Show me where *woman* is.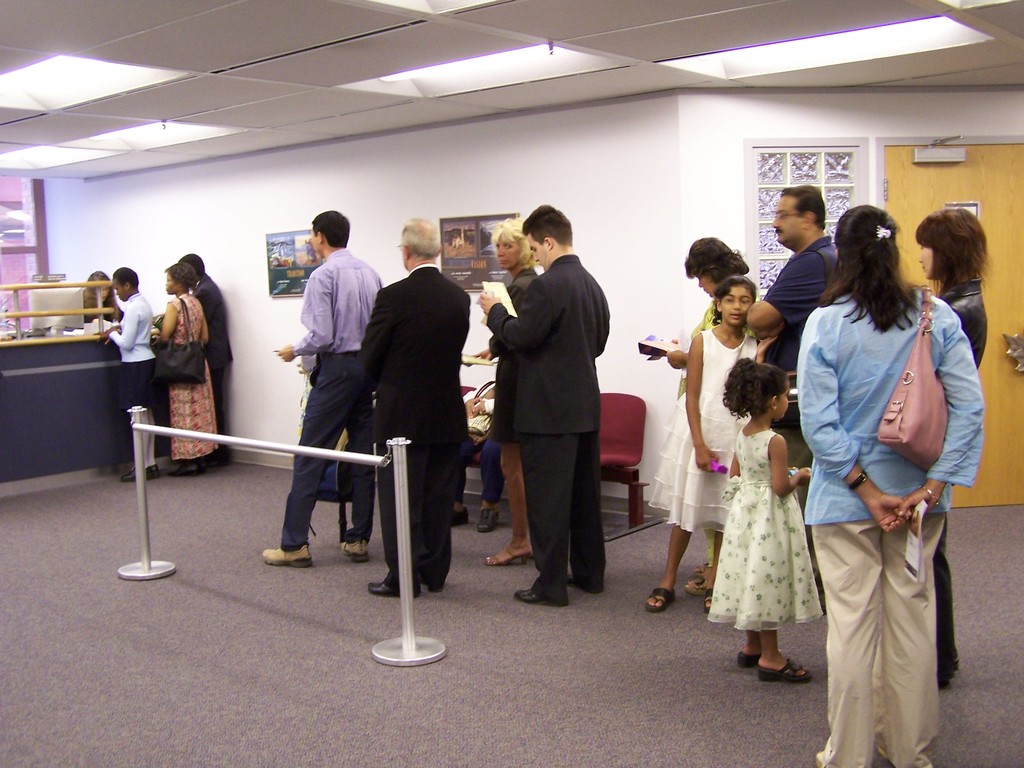
*woman* is at [left=100, top=266, right=157, bottom=483].
